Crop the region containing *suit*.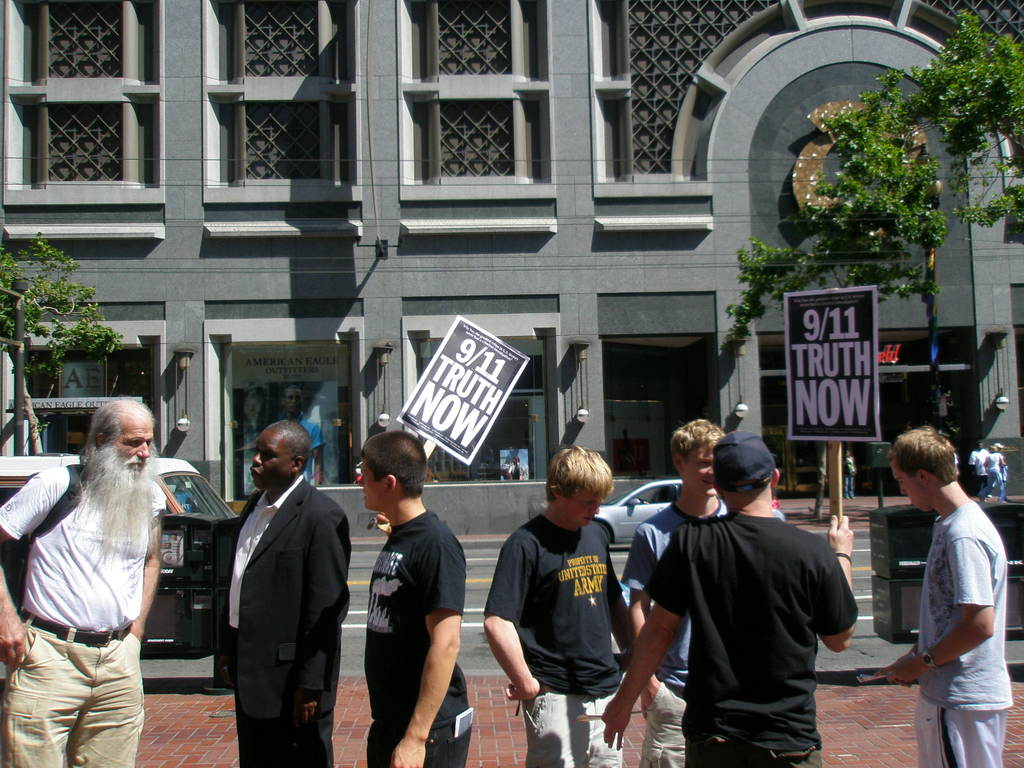
Crop region: x1=214 y1=438 x2=351 y2=755.
